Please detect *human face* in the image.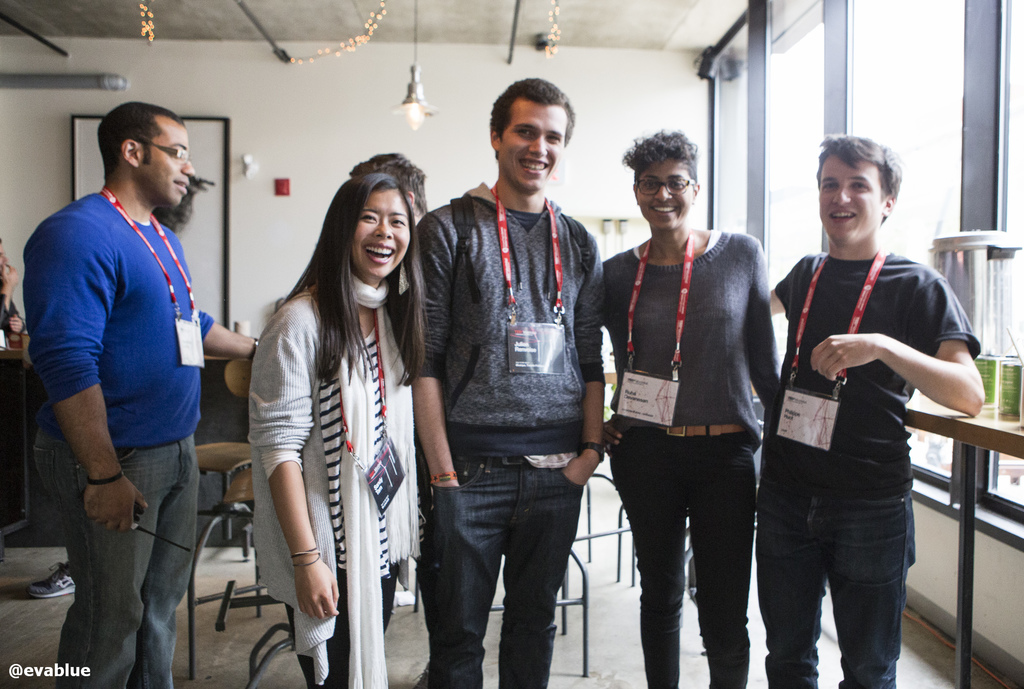
crop(819, 154, 880, 245).
